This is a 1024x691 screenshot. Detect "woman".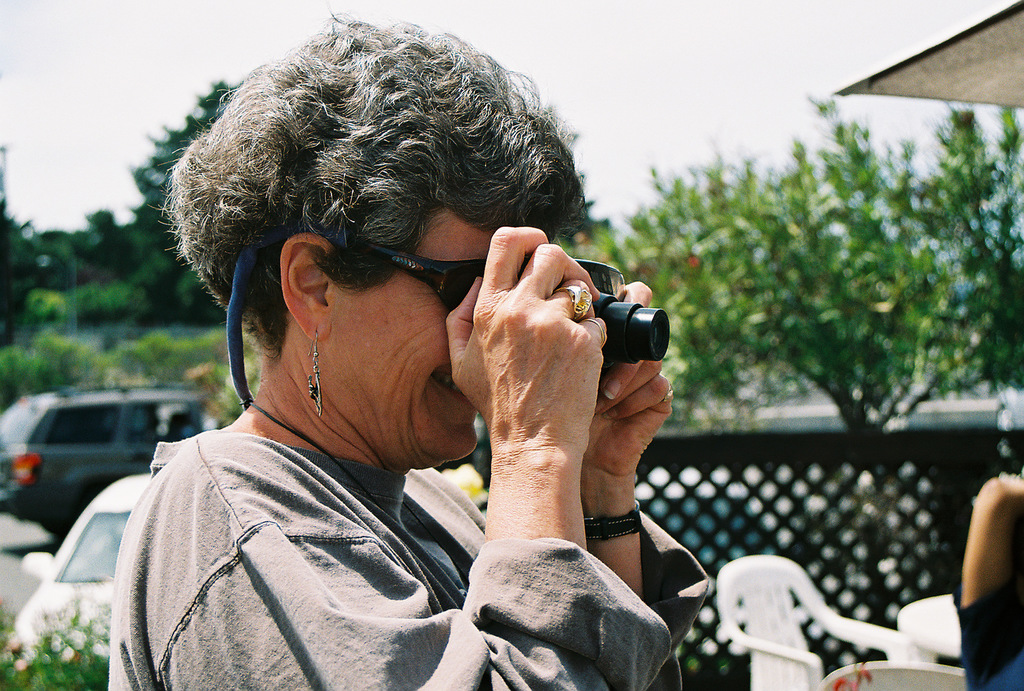
<bbox>116, 44, 639, 690</bbox>.
